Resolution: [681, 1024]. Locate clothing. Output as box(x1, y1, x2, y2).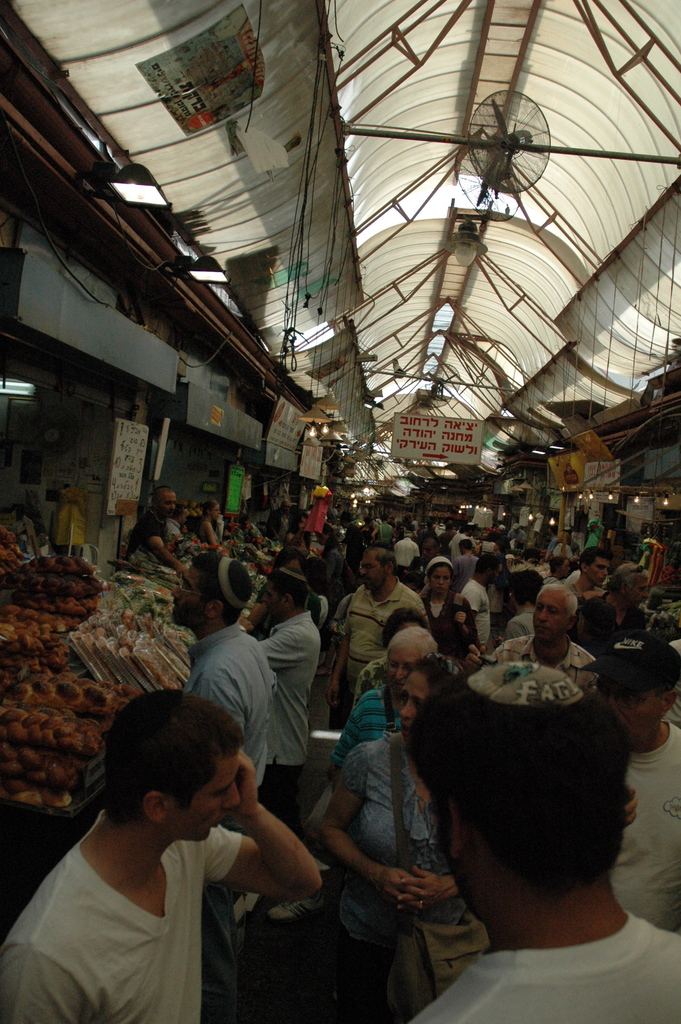
box(341, 522, 365, 573).
